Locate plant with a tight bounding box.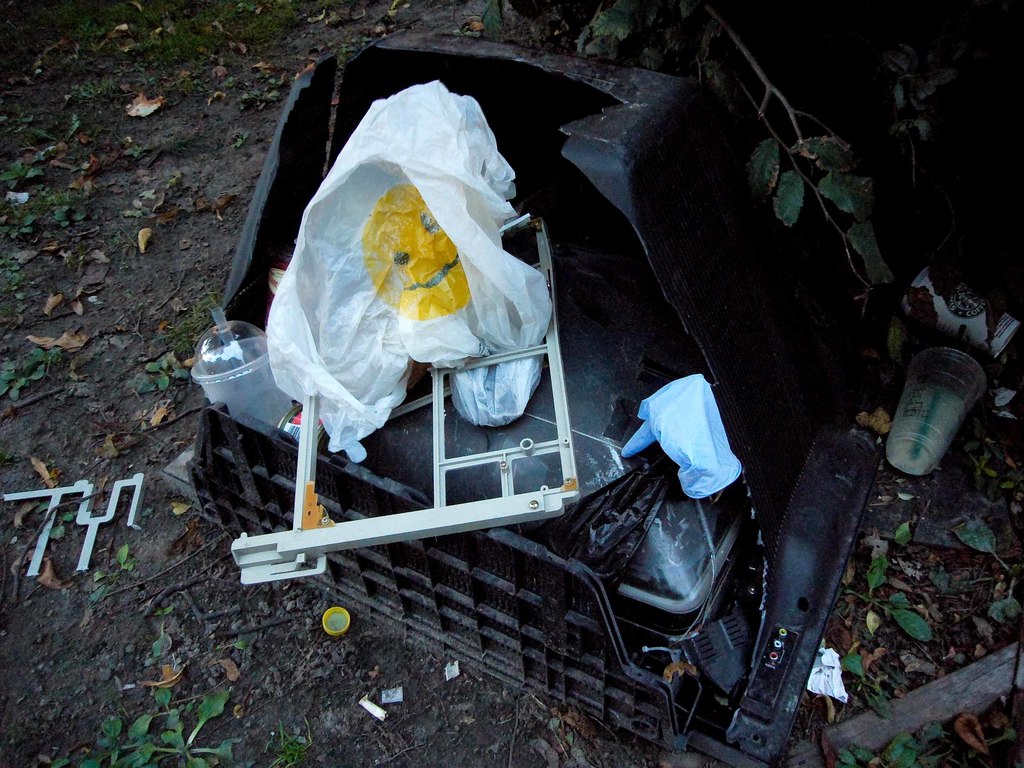
select_region(258, 723, 310, 764).
